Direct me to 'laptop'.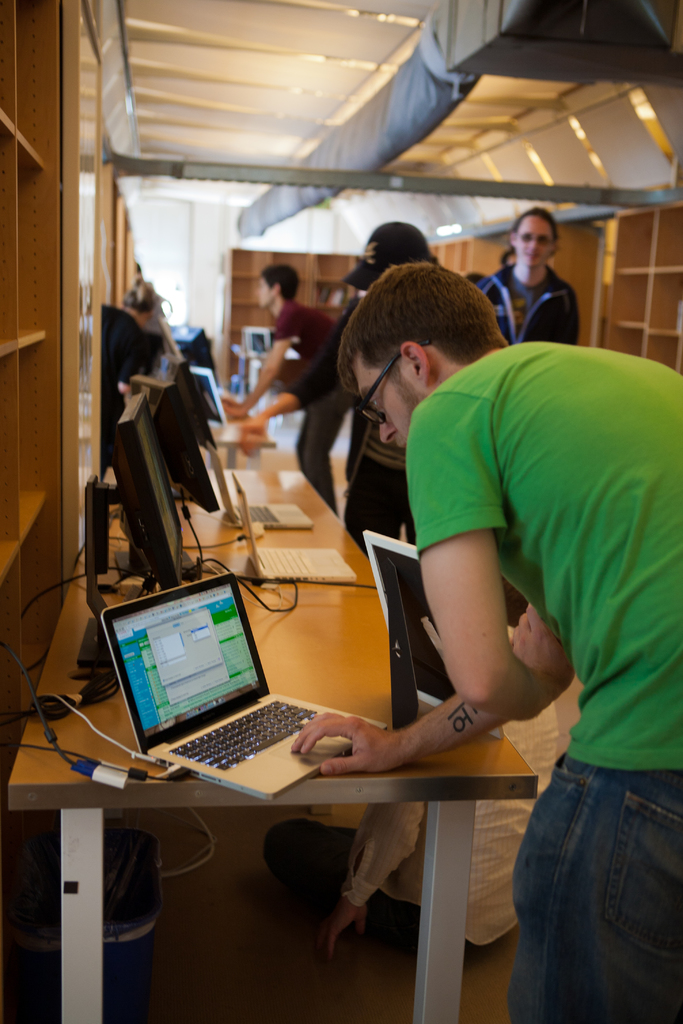
Direction: box=[110, 579, 358, 804].
